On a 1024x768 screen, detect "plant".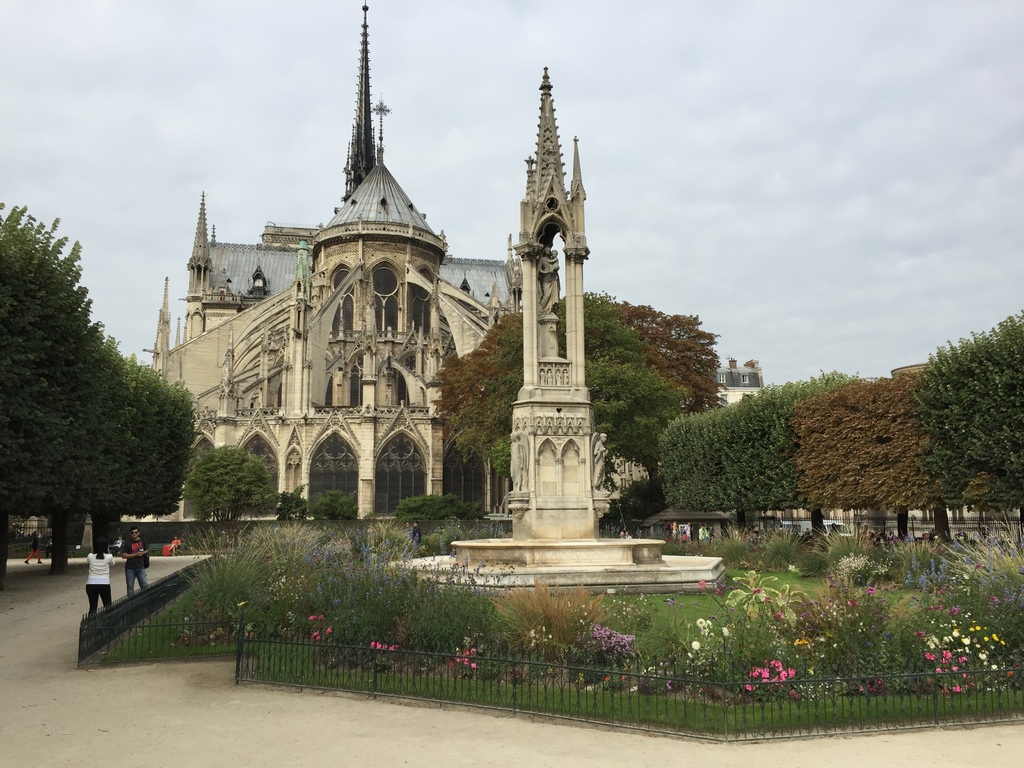
region(678, 614, 735, 691).
